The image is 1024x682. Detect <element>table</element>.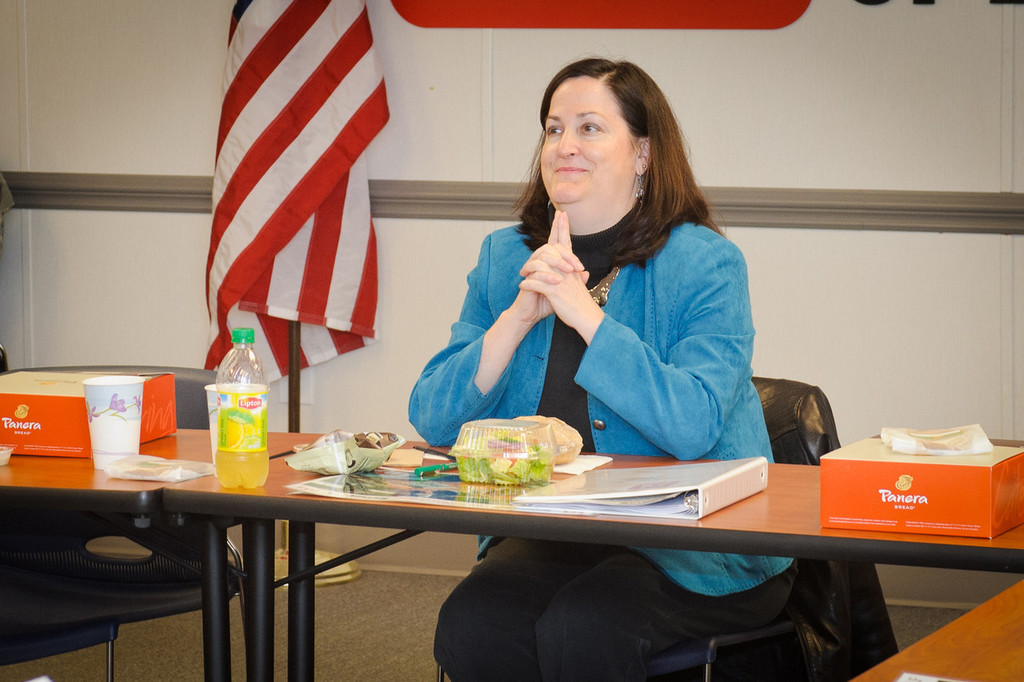
Detection: select_region(850, 580, 1022, 681).
